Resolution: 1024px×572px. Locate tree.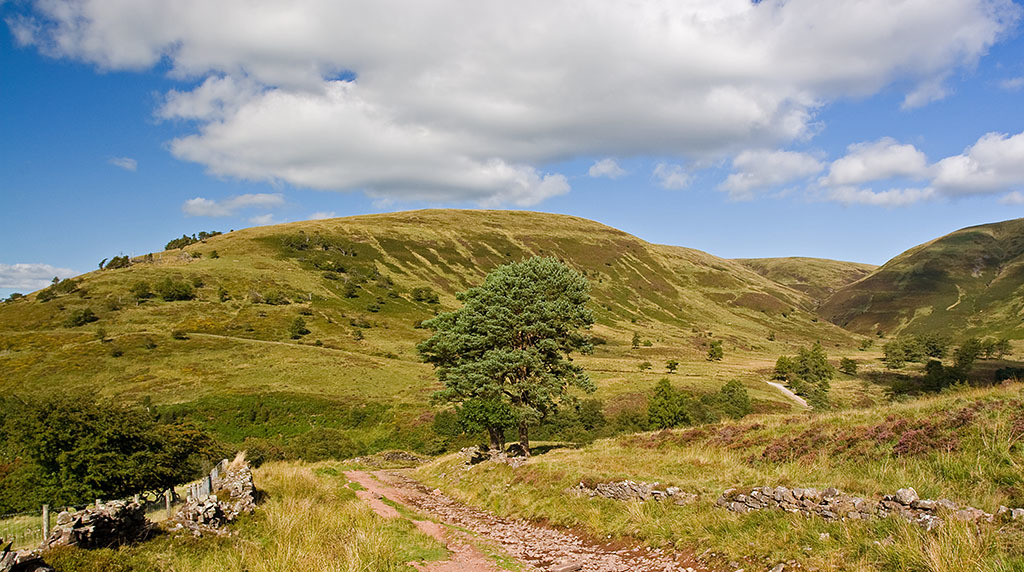
region(291, 315, 306, 343).
